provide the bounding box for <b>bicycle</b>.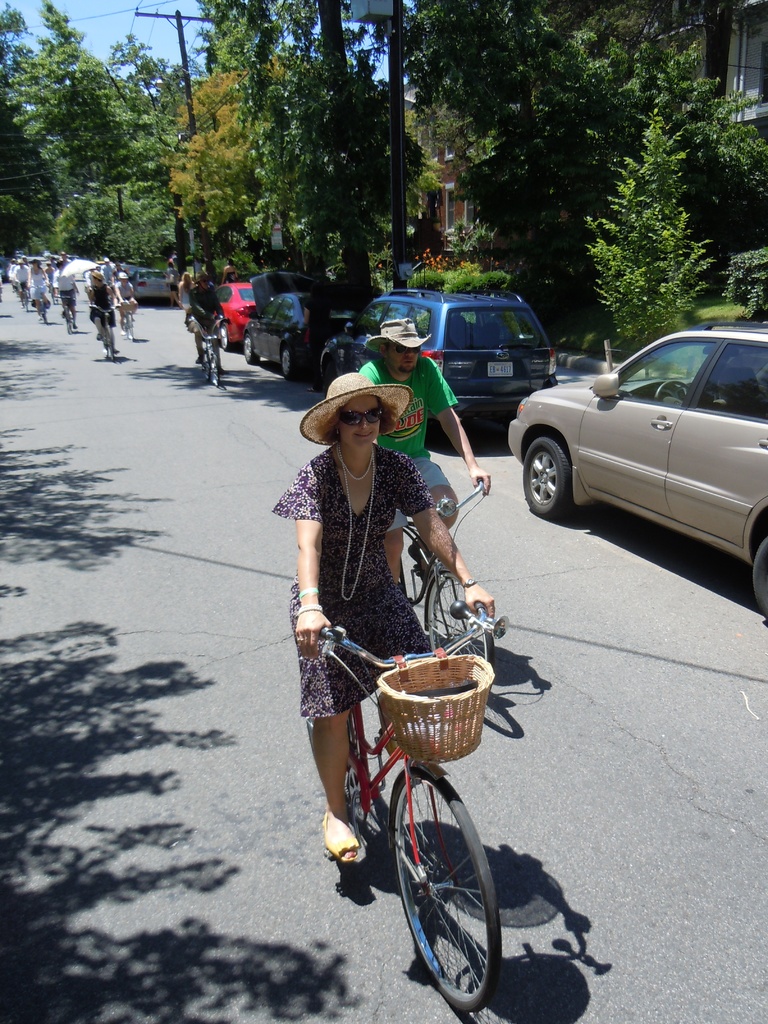
BBox(53, 291, 72, 337).
